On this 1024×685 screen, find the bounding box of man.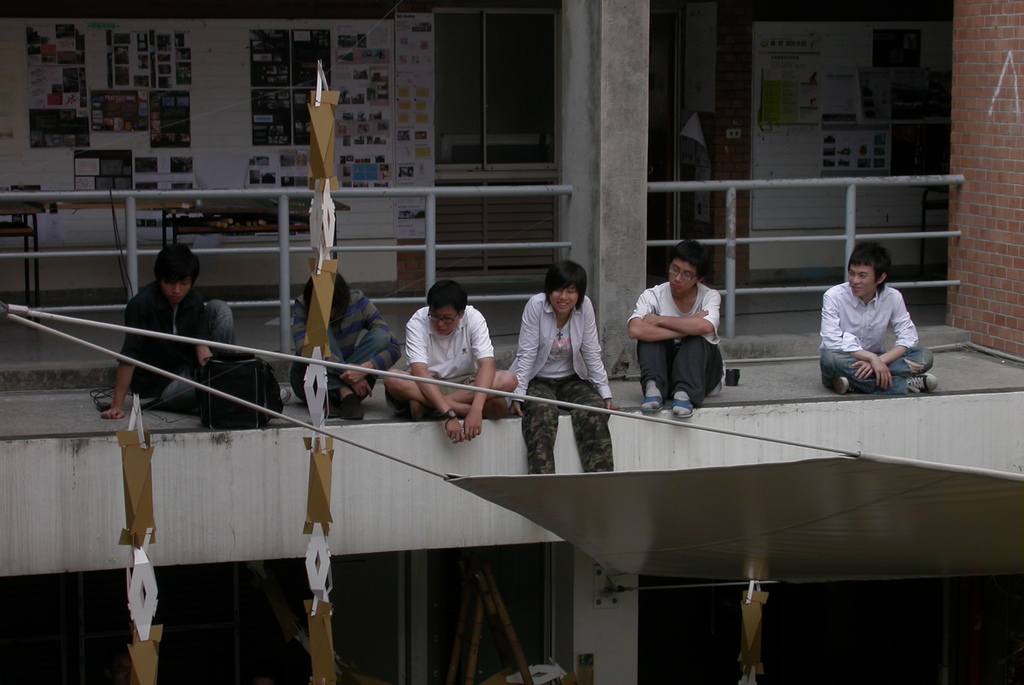
Bounding box: BBox(815, 238, 933, 399).
